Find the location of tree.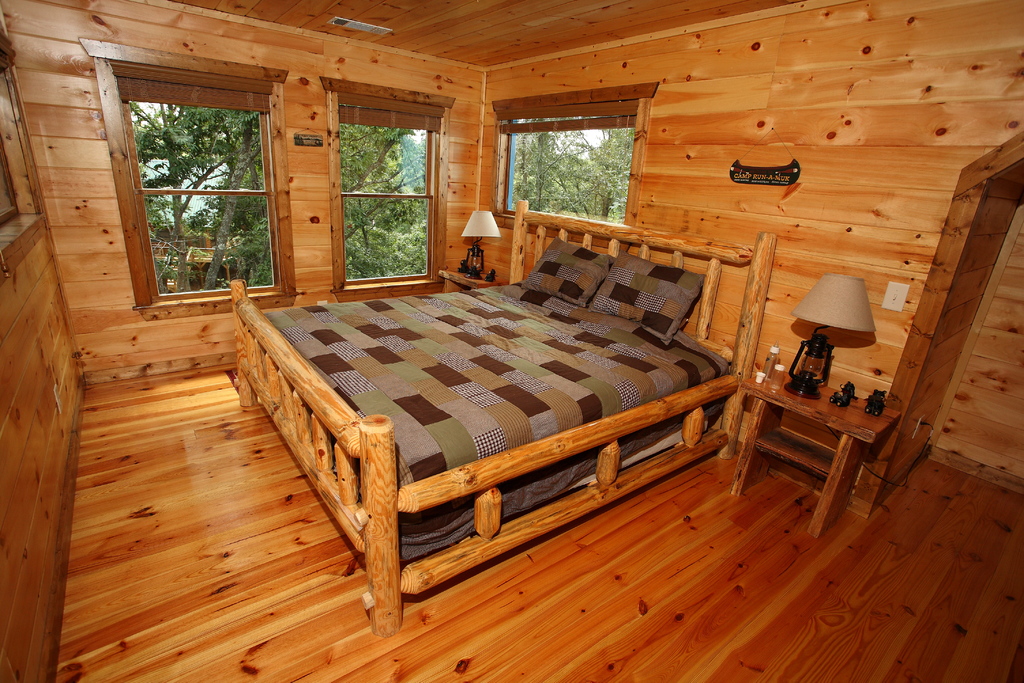
Location: x1=492 y1=116 x2=583 y2=217.
